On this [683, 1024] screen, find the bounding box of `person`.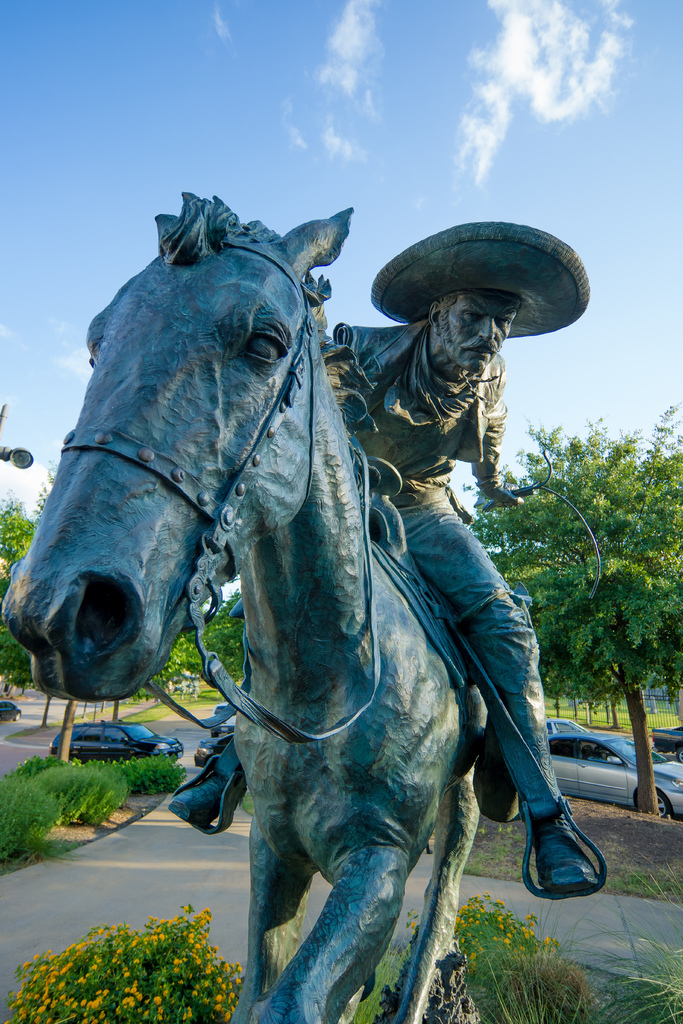
Bounding box: (x1=165, y1=223, x2=590, y2=893).
